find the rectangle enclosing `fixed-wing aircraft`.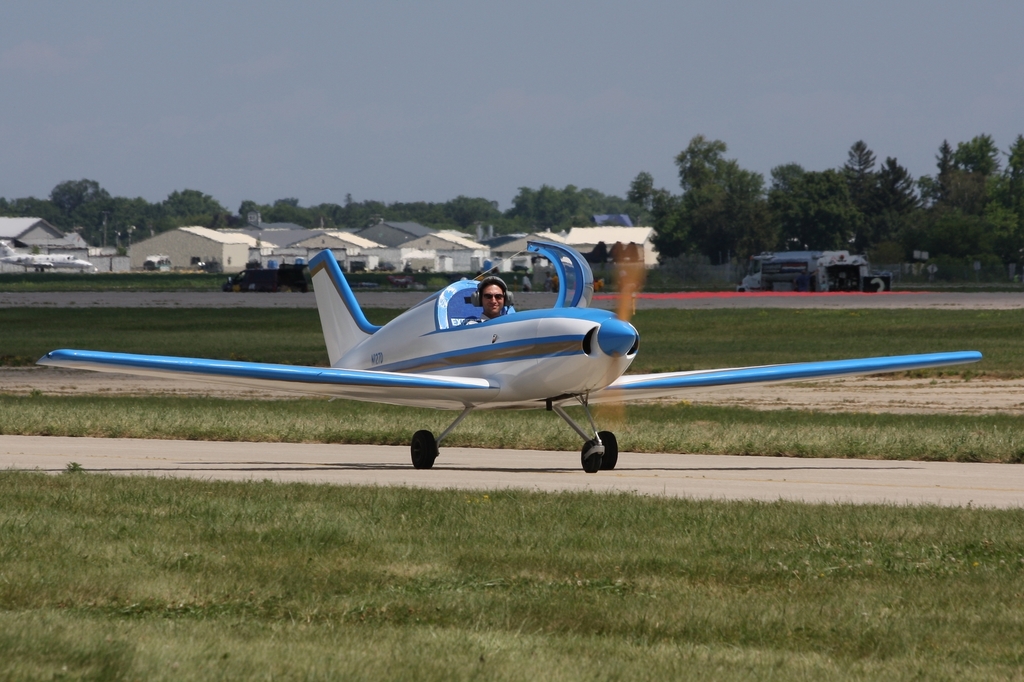
crop(0, 237, 93, 276).
